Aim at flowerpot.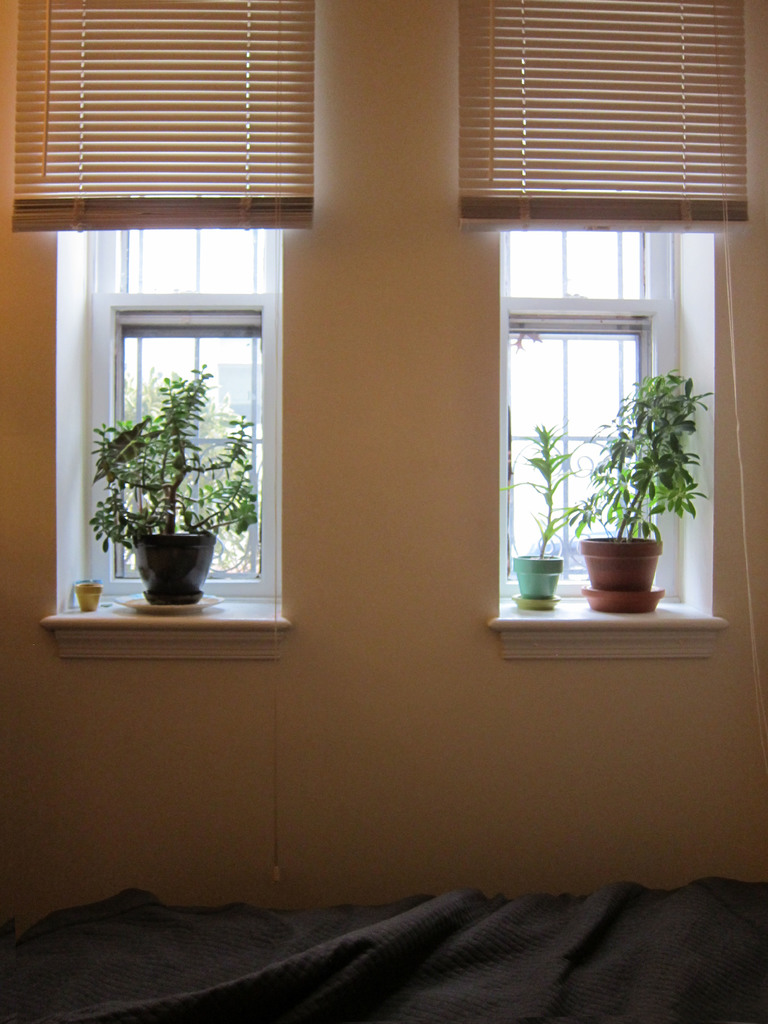
Aimed at box=[100, 520, 216, 598].
